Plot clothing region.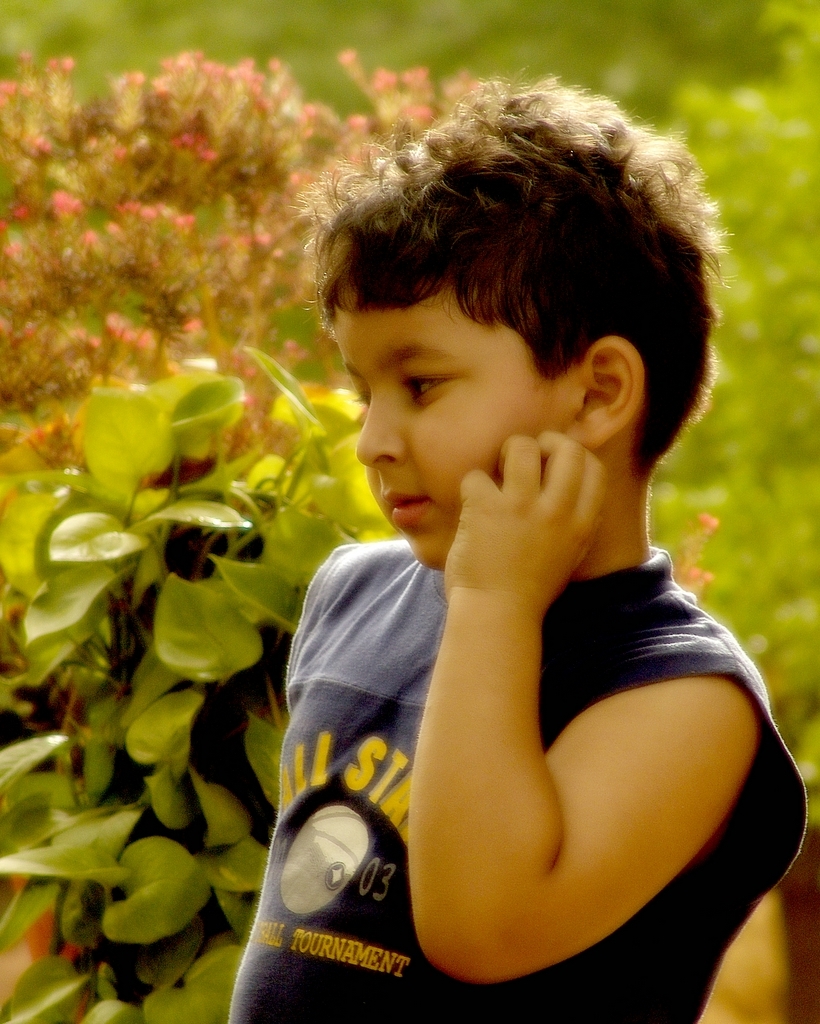
Plotted at [x1=266, y1=305, x2=779, y2=993].
